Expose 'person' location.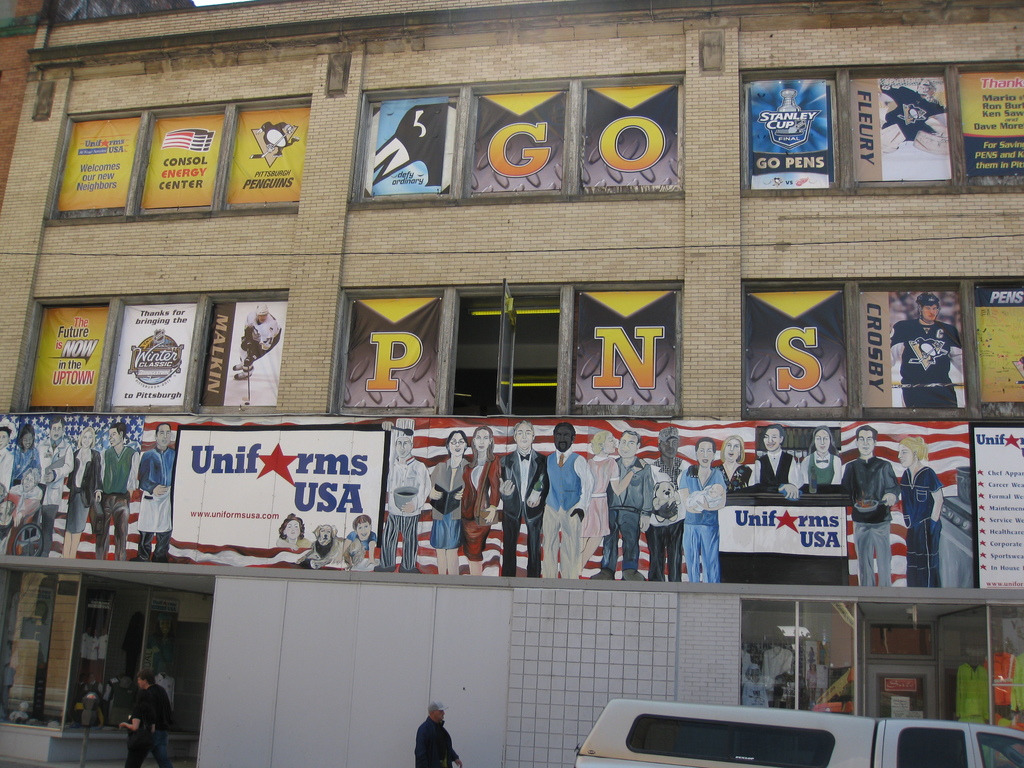
Exposed at [65, 423, 99, 561].
